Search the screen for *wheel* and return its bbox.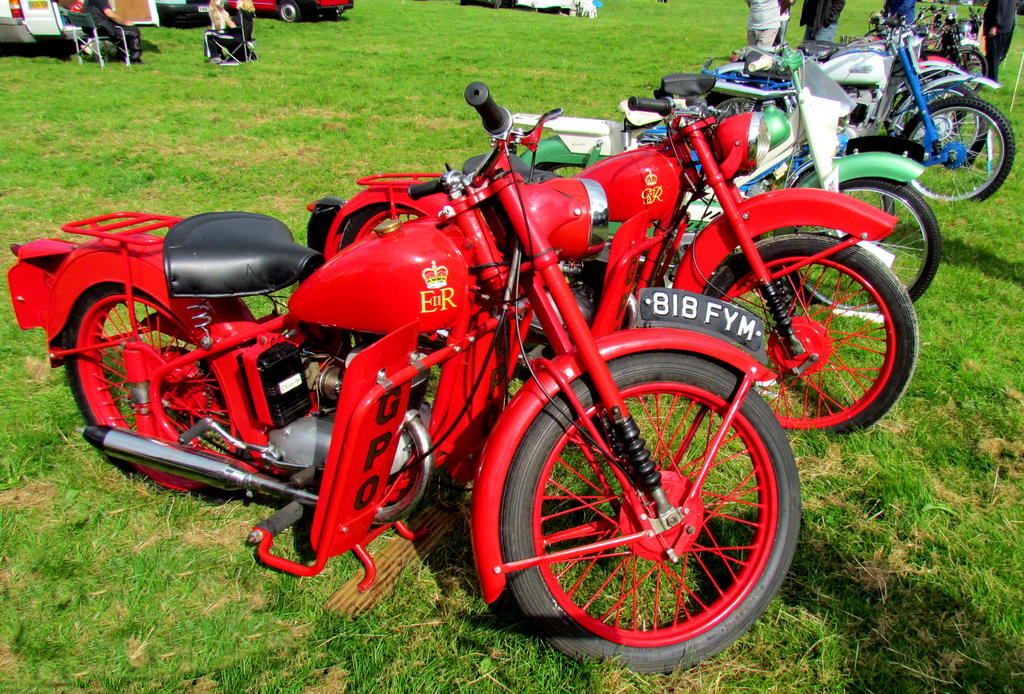
Found: (left=899, top=97, right=1022, bottom=200).
